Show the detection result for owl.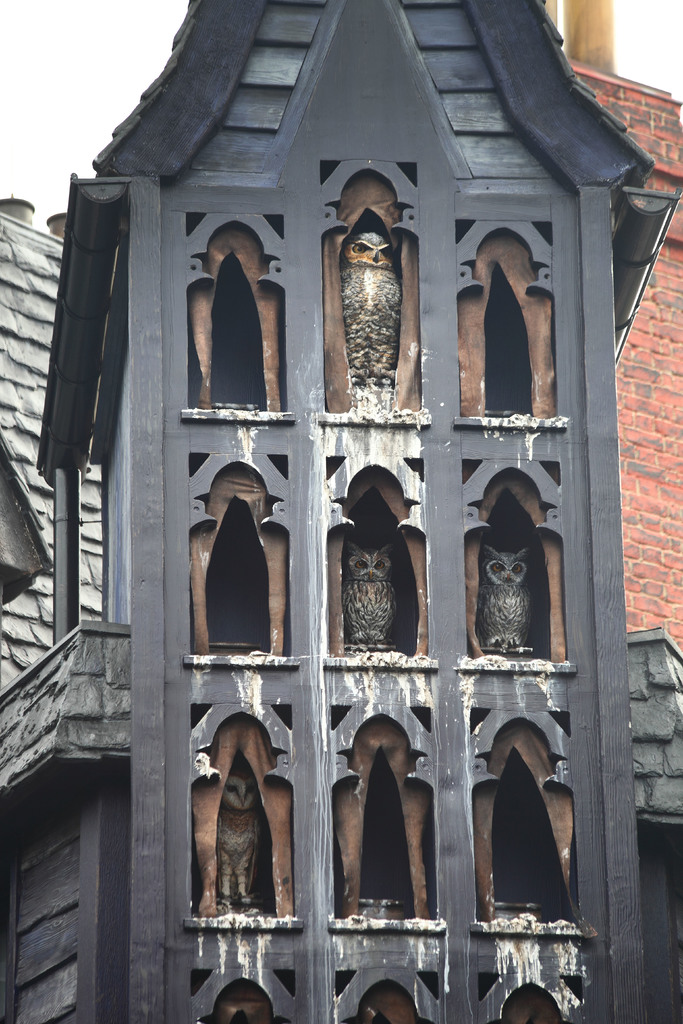
(x1=345, y1=541, x2=404, y2=653).
